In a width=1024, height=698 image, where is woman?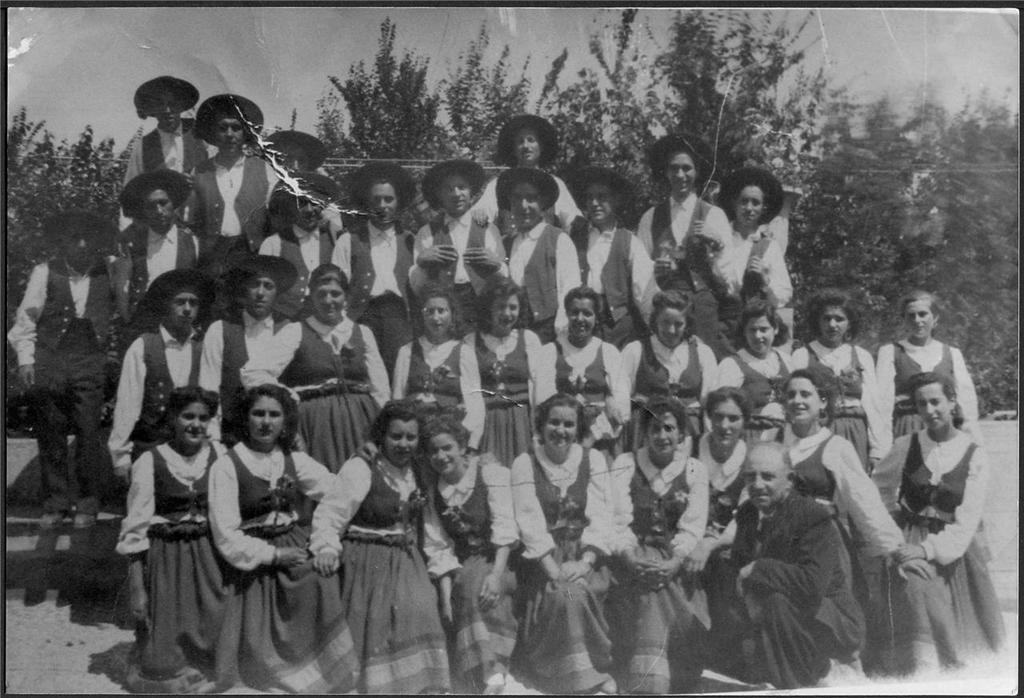
box=[196, 255, 299, 455].
